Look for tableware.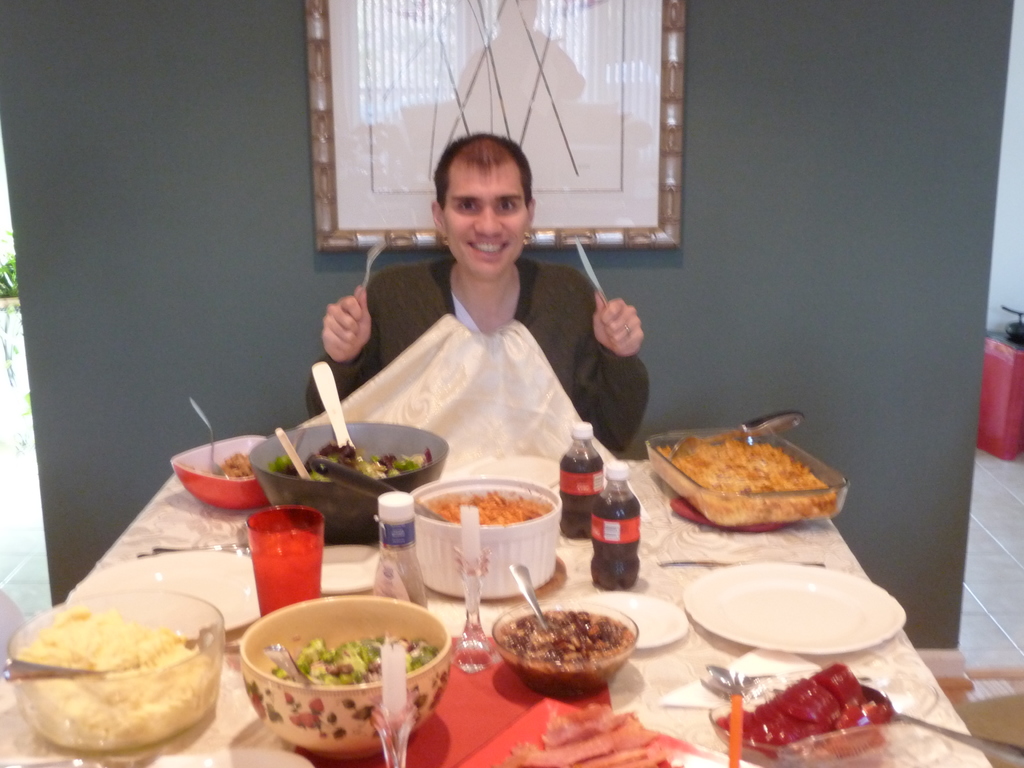
Found: detection(402, 467, 565, 607).
